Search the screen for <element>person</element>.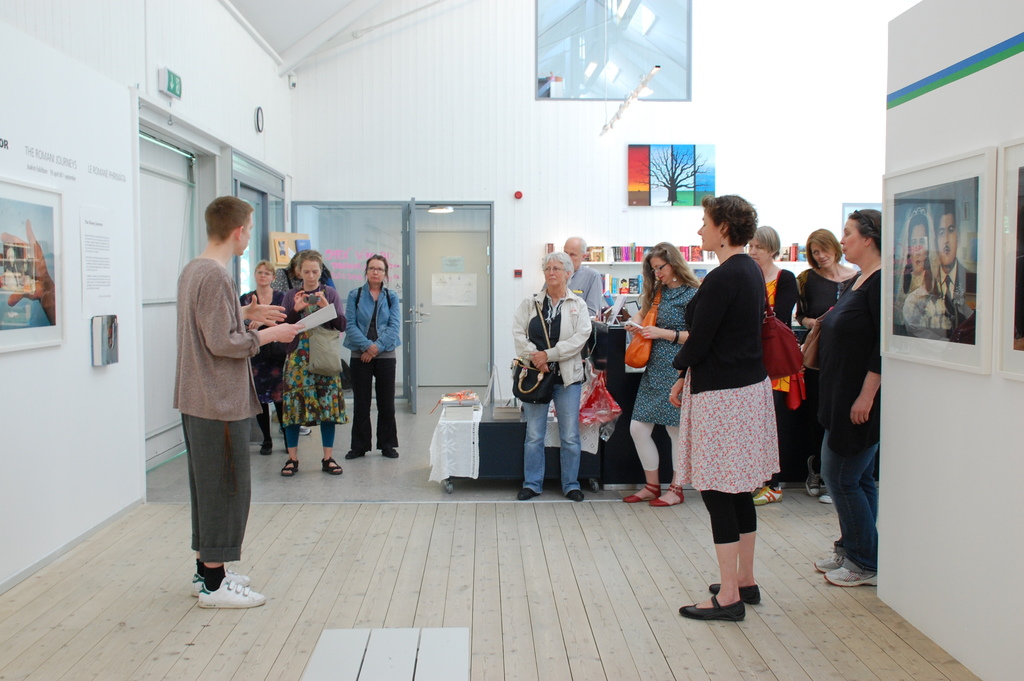
Found at bbox=(239, 259, 280, 454).
